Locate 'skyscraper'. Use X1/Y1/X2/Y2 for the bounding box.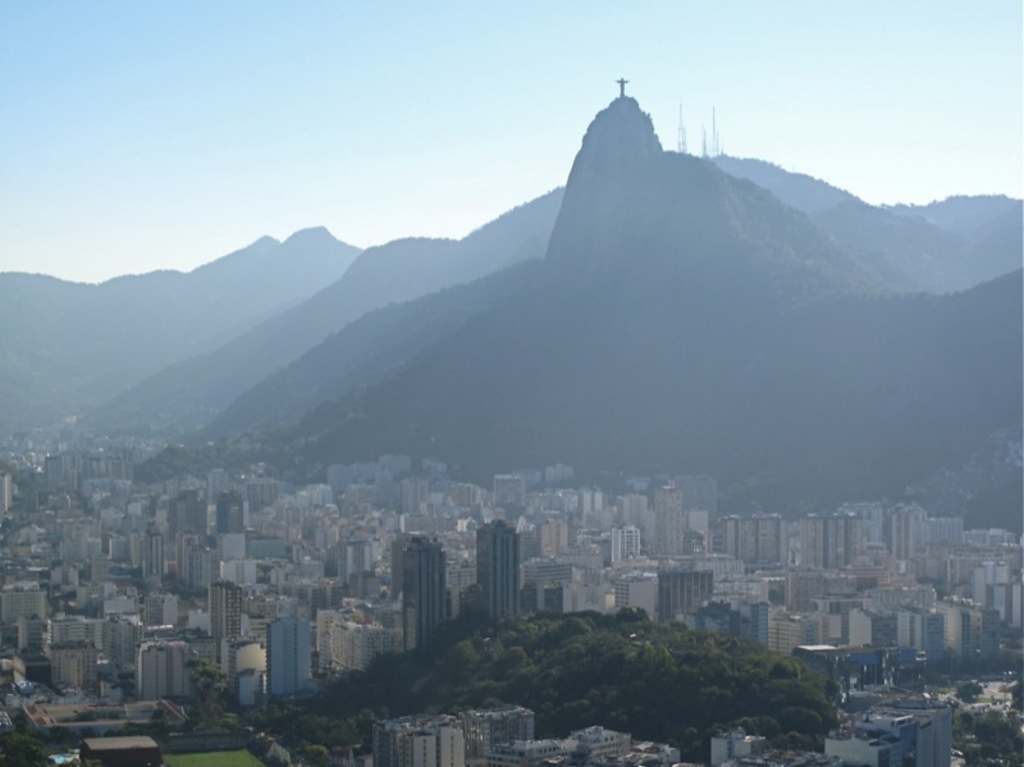
648/481/689/547.
